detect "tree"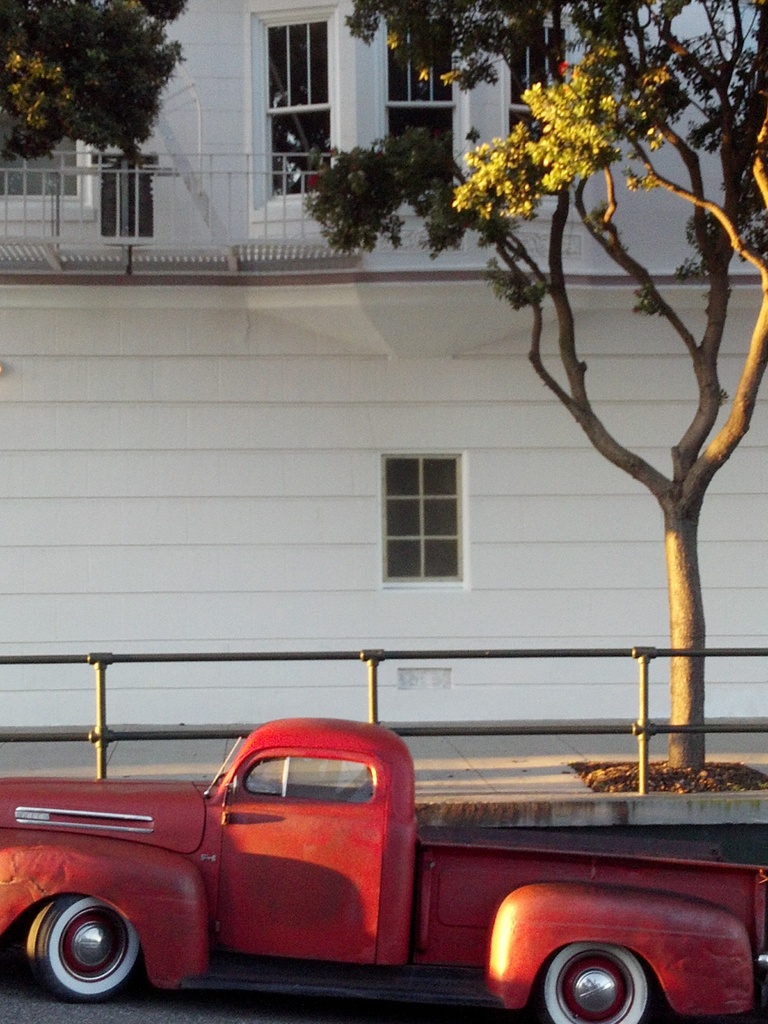
bbox=[17, 1, 194, 196]
